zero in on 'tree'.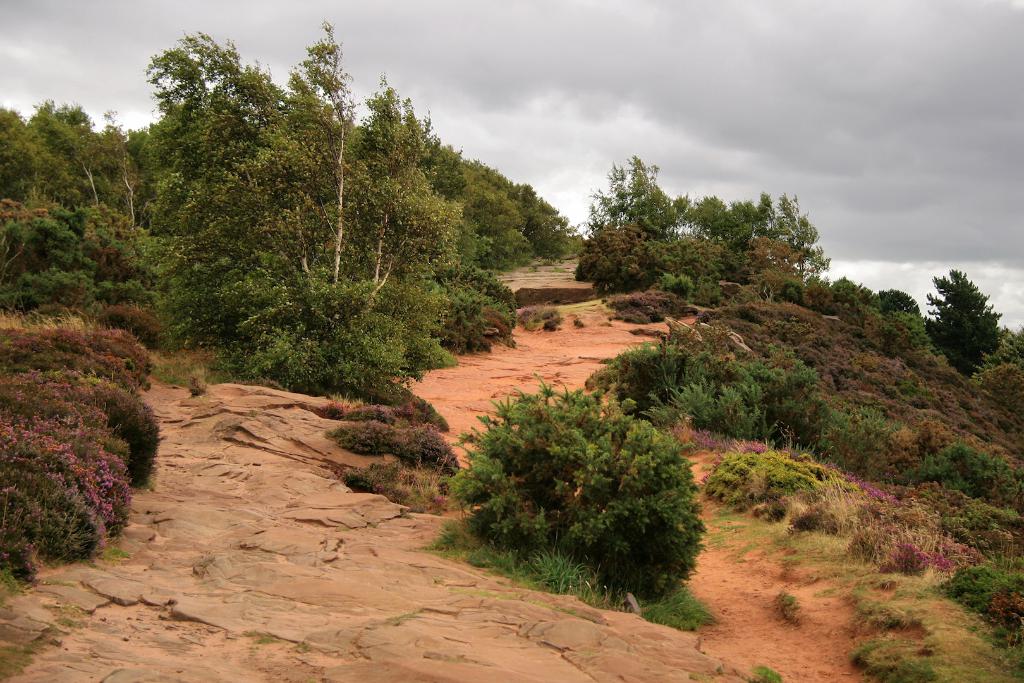
Zeroed in: l=0, t=105, r=47, b=206.
